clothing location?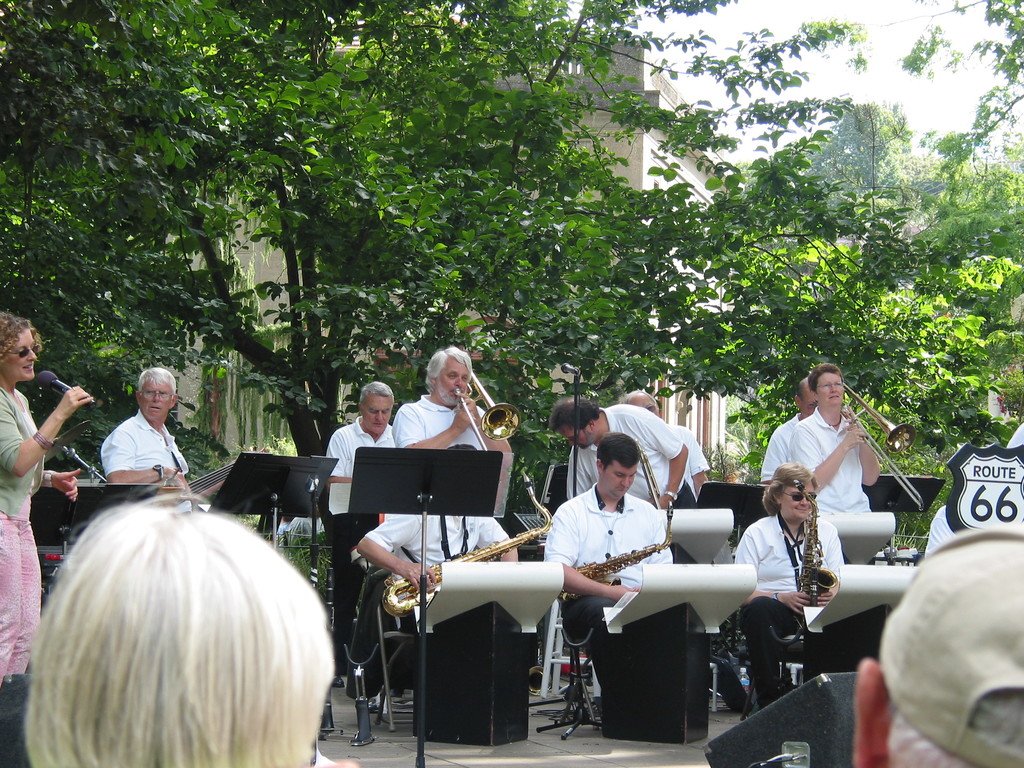
pyautogui.locateOnScreen(730, 510, 842, 705)
